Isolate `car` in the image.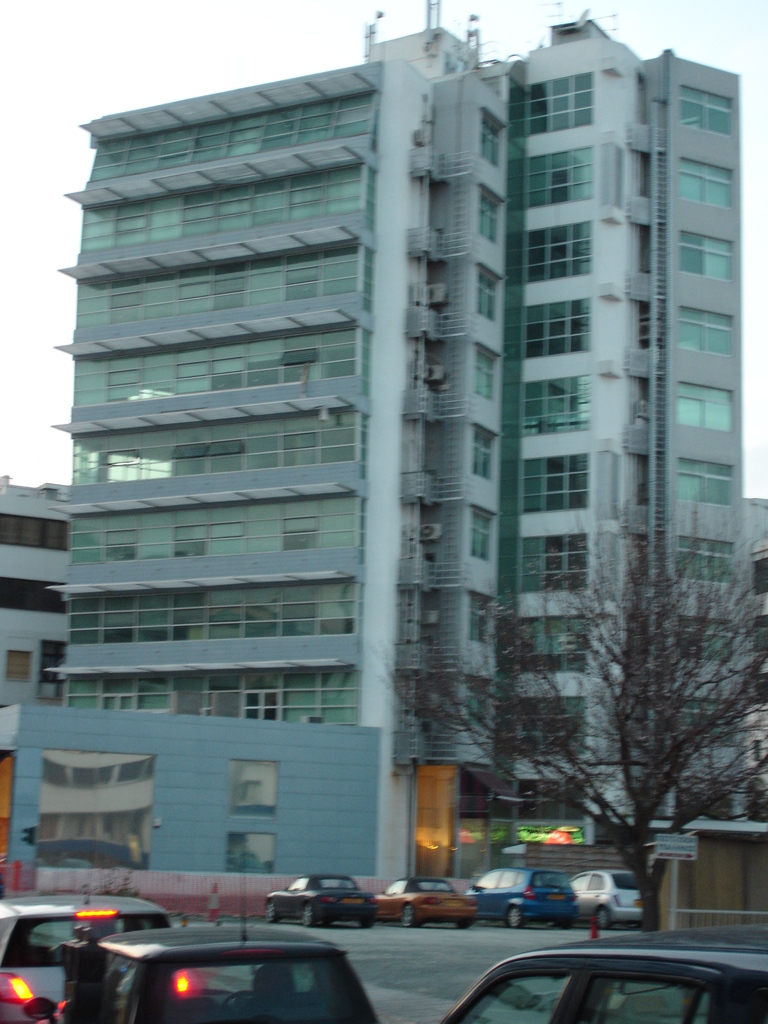
Isolated region: {"x1": 20, "y1": 844, "x2": 382, "y2": 1023}.
